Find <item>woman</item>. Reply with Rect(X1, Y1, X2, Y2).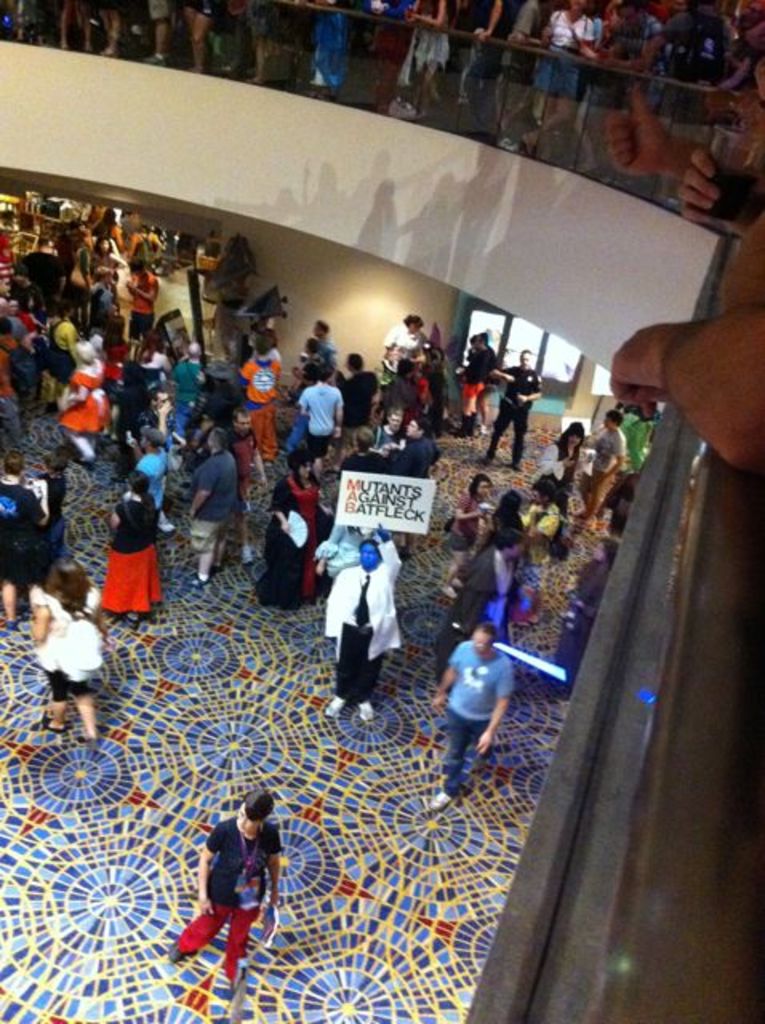
Rect(94, 464, 166, 627).
